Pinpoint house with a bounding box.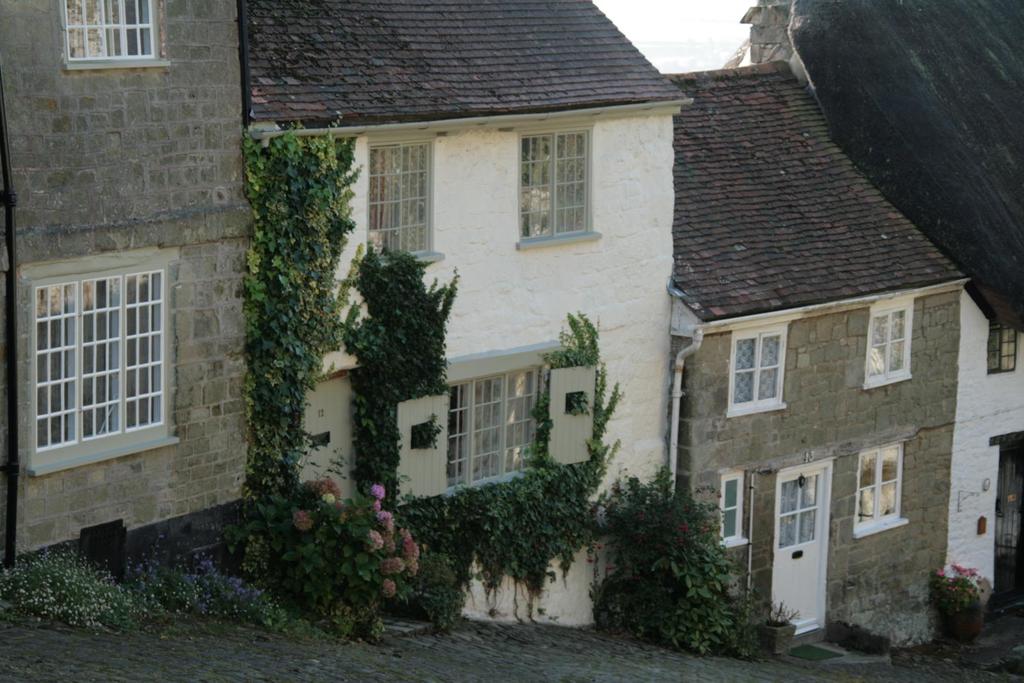
<region>669, 56, 971, 648</region>.
